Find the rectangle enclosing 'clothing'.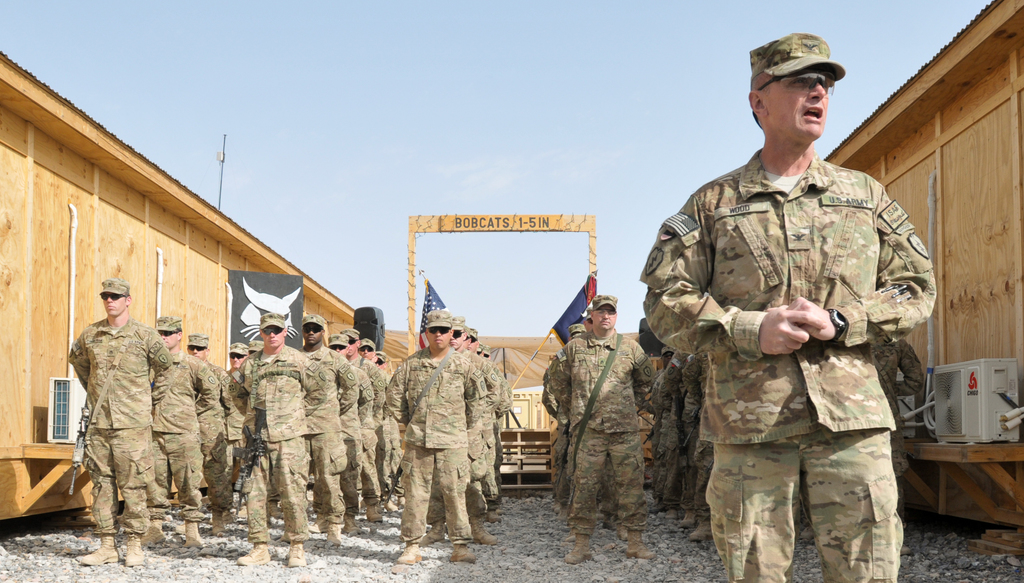
box=[866, 333, 934, 427].
